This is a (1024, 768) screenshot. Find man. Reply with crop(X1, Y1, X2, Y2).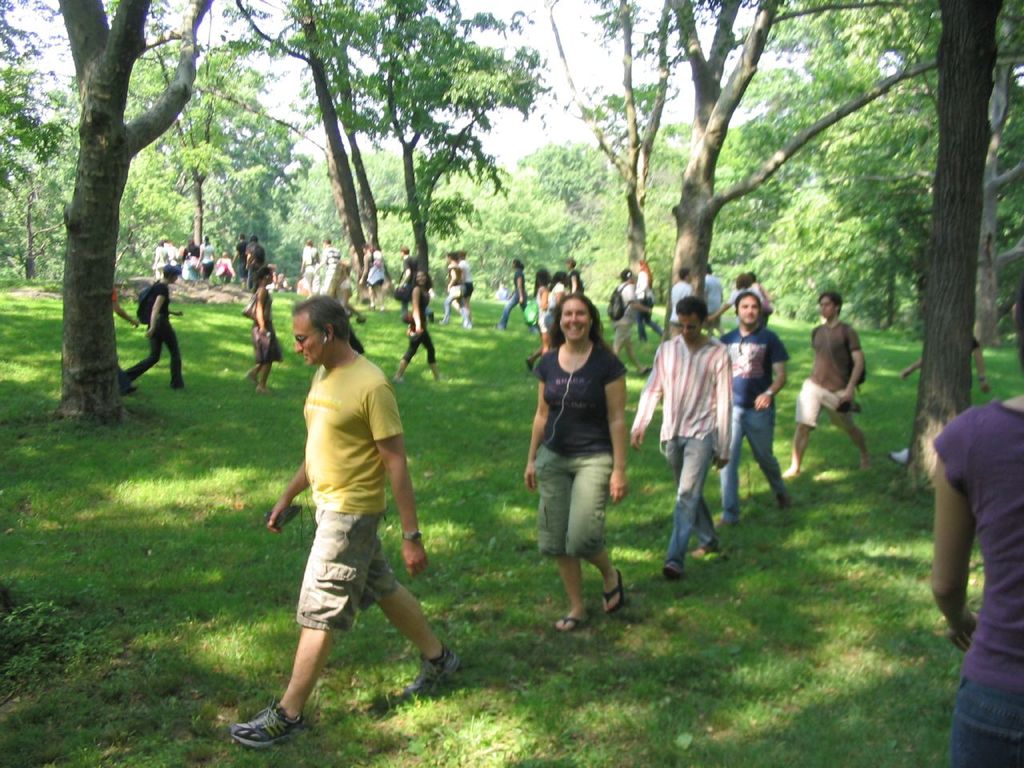
crop(719, 292, 789, 526).
